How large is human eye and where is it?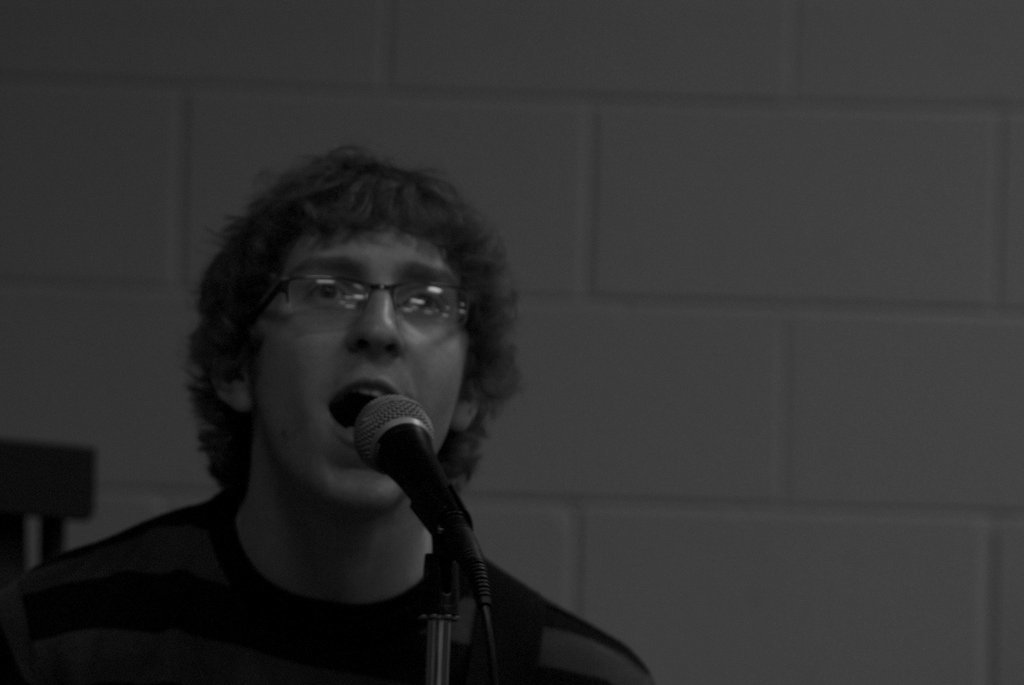
Bounding box: (x1=398, y1=281, x2=452, y2=320).
